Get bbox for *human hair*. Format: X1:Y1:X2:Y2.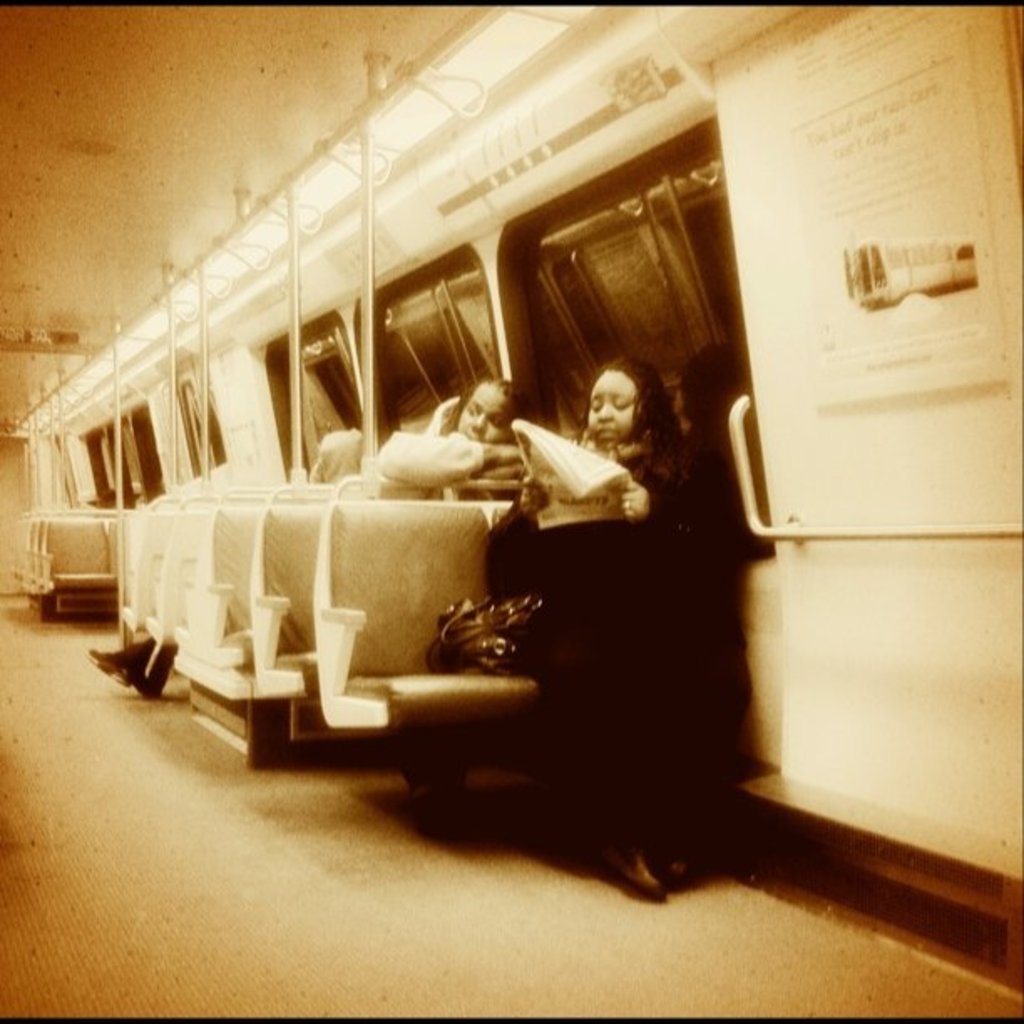
589:355:683:497.
